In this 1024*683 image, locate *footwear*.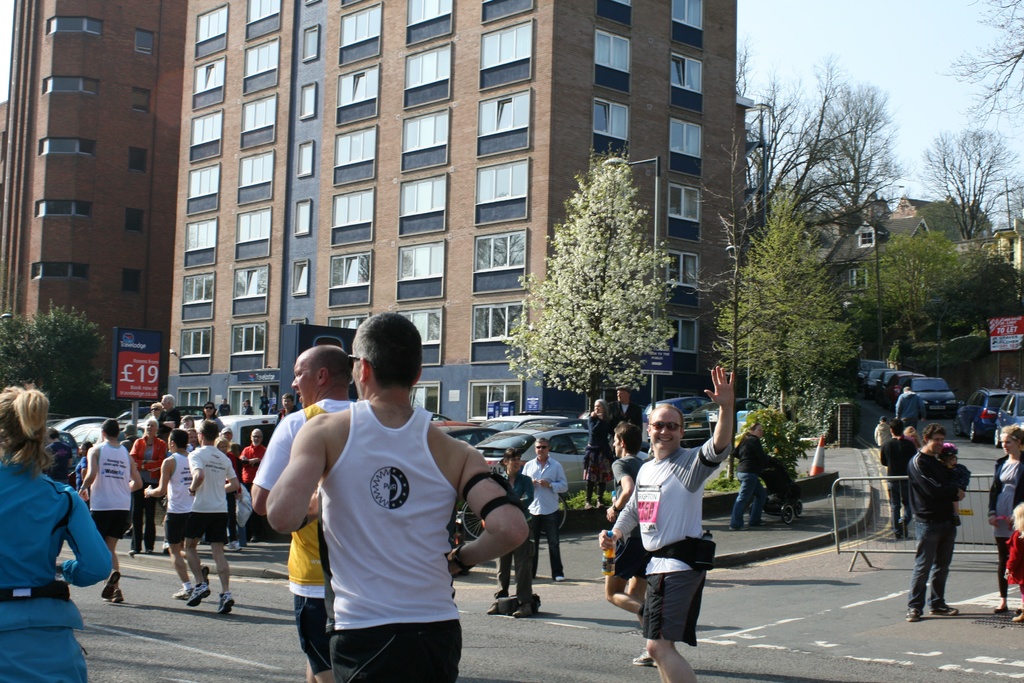
Bounding box: [left=907, top=604, right=923, bottom=625].
